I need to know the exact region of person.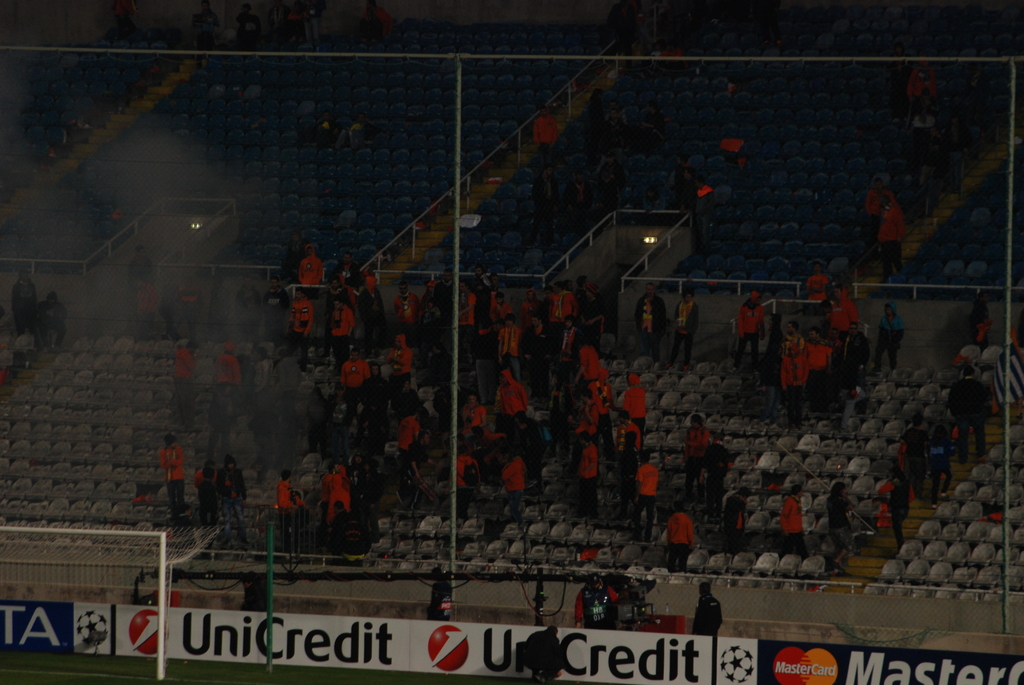
Region: (236,568,278,617).
